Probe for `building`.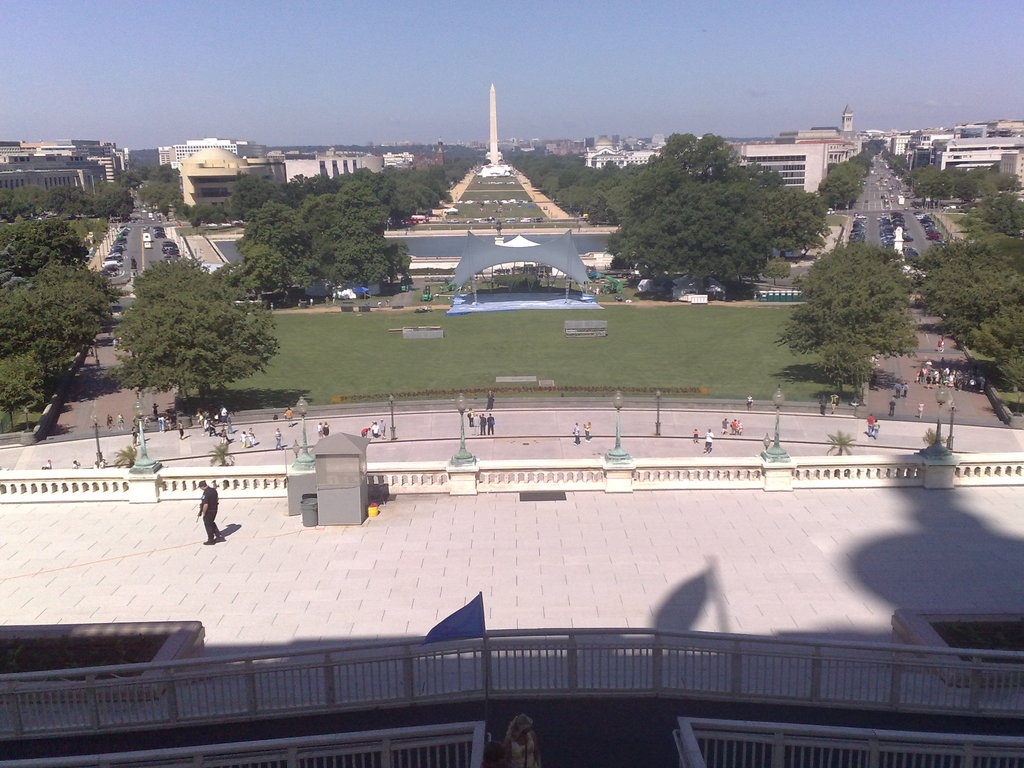
Probe result: <box>180,148,285,211</box>.
